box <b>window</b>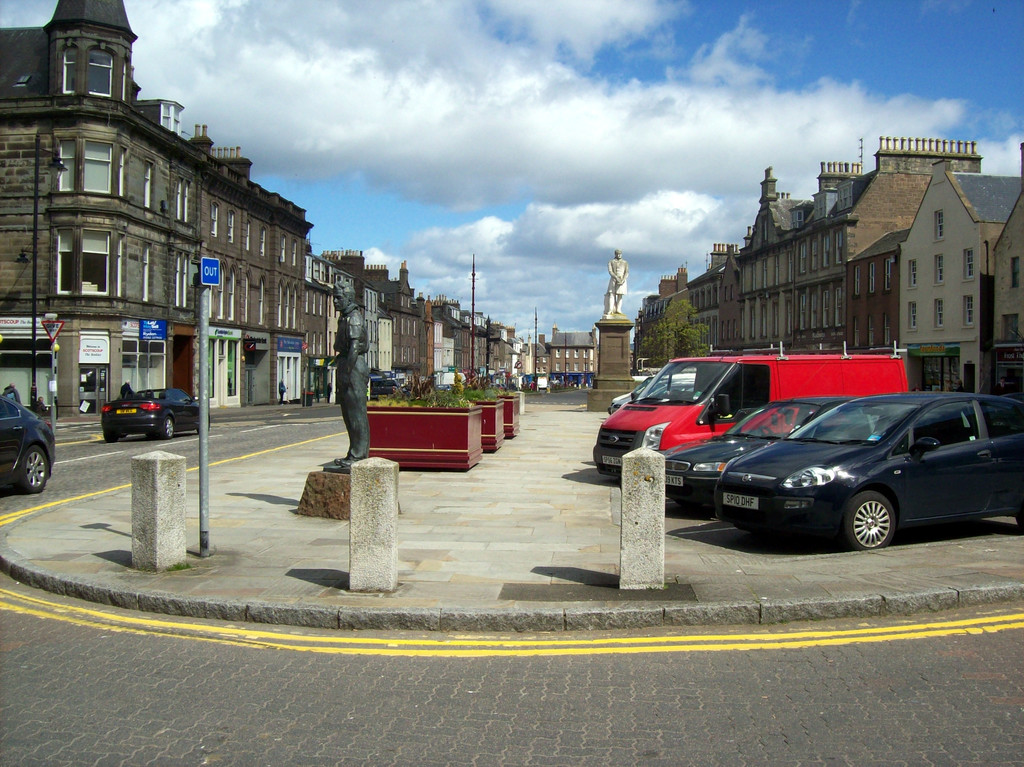
[left=879, top=298, right=895, bottom=354]
